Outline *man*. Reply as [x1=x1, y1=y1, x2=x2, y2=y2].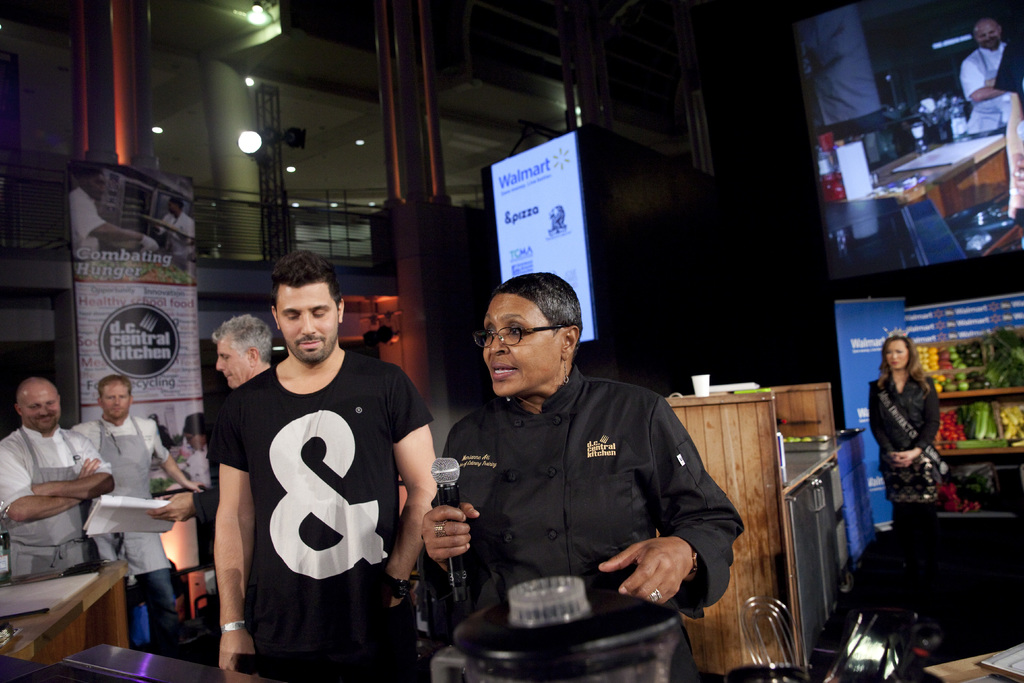
[x1=0, y1=374, x2=116, y2=580].
